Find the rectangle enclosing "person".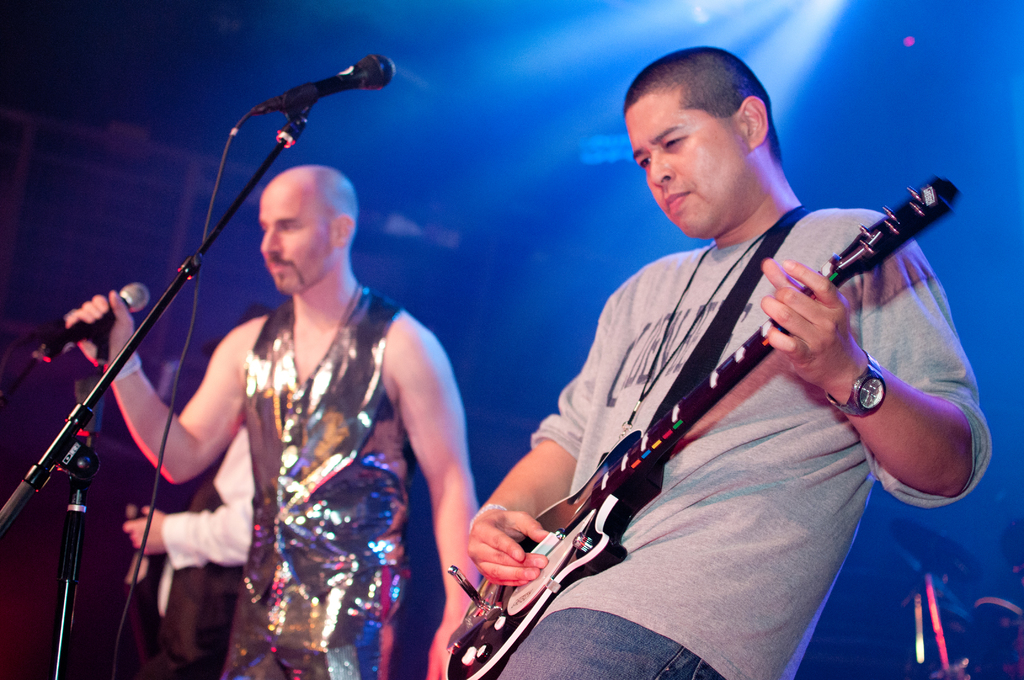
bbox(61, 167, 484, 679).
